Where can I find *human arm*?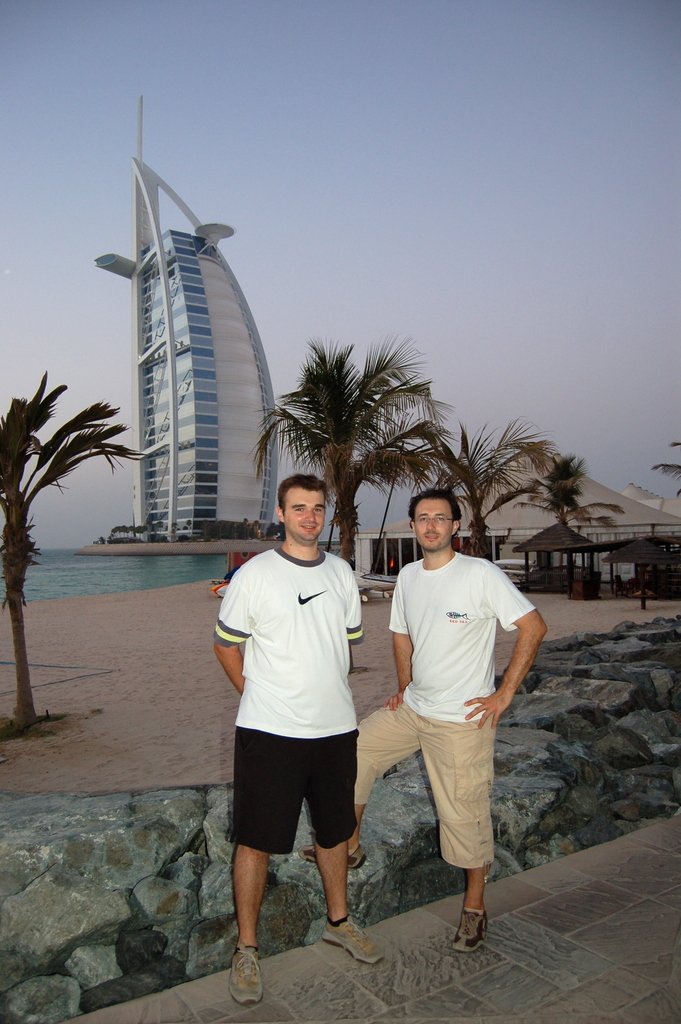
You can find it at region(207, 564, 248, 699).
